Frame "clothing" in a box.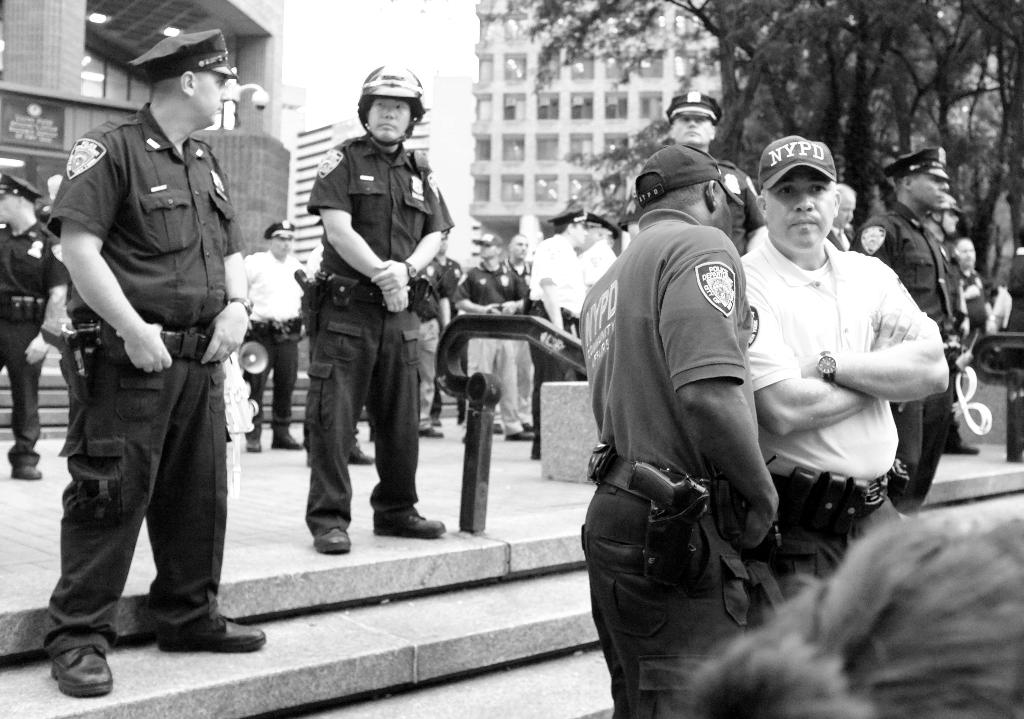
Rect(0, 213, 69, 462).
